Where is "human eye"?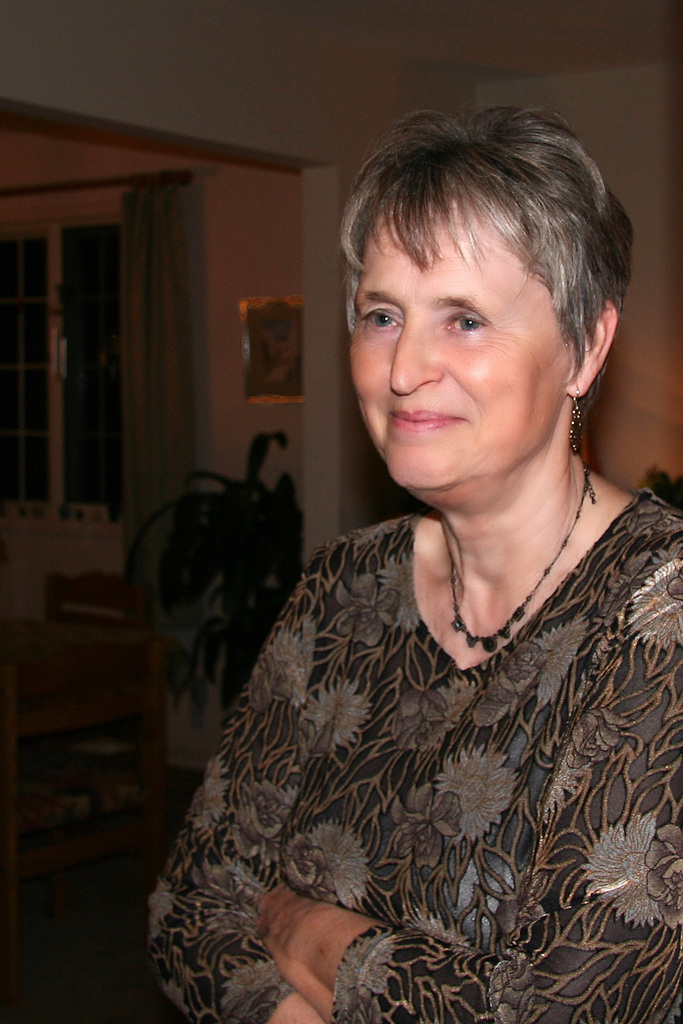
box=[365, 308, 406, 337].
